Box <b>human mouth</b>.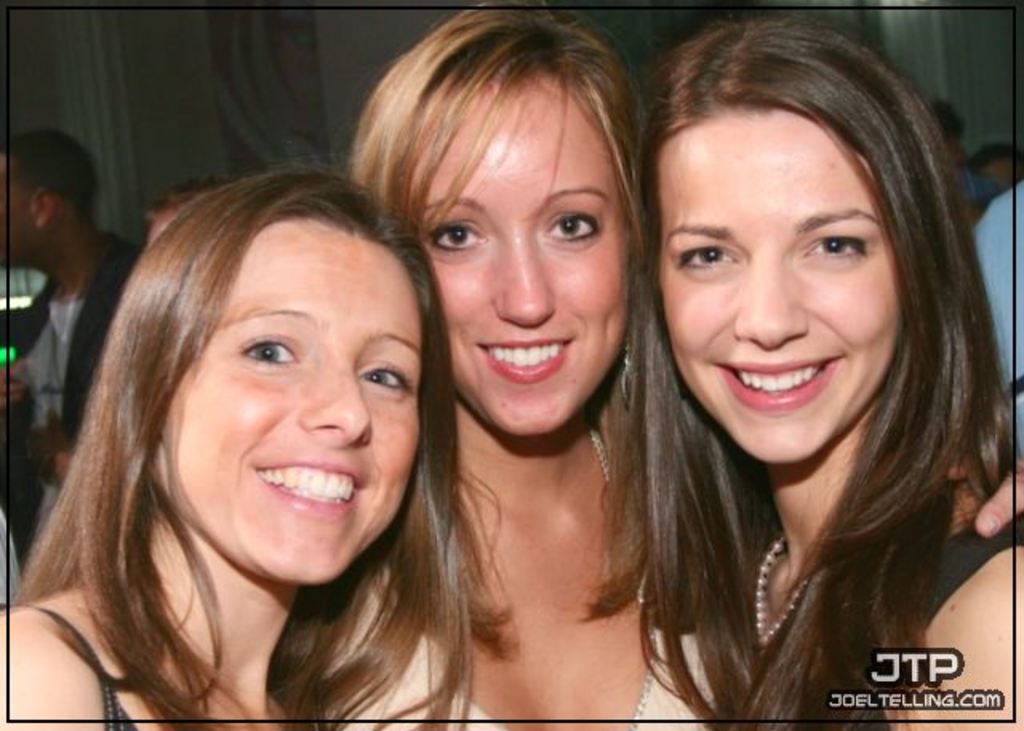
[256,446,378,510].
